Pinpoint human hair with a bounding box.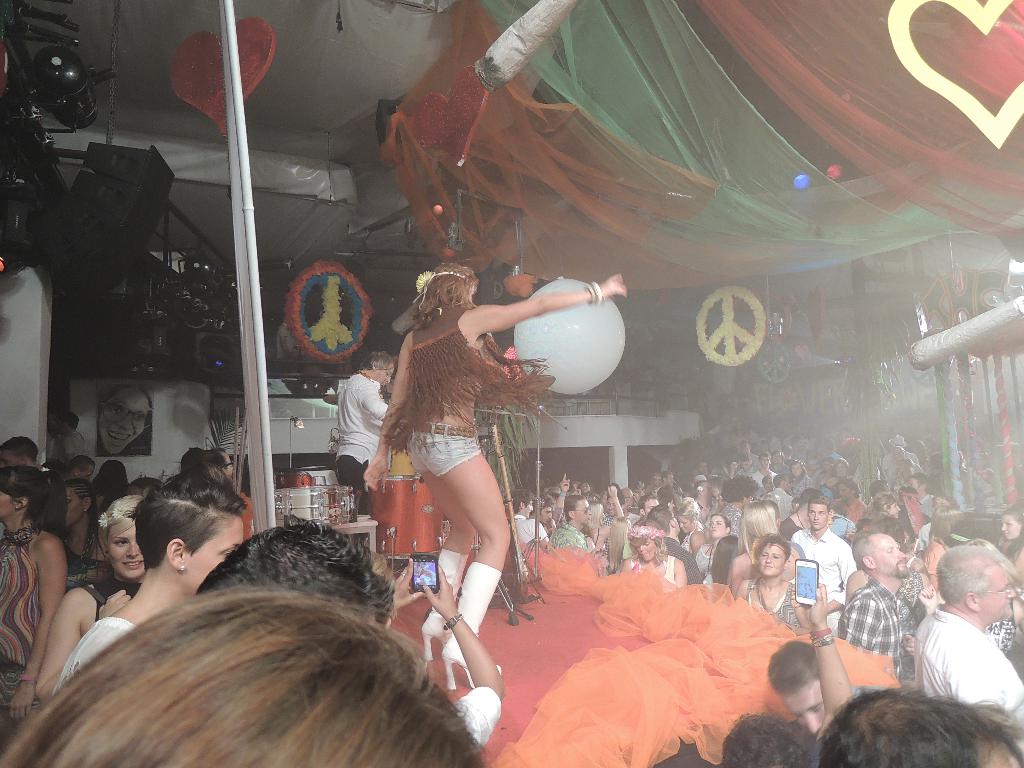
bbox=[0, 466, 68, 538].
